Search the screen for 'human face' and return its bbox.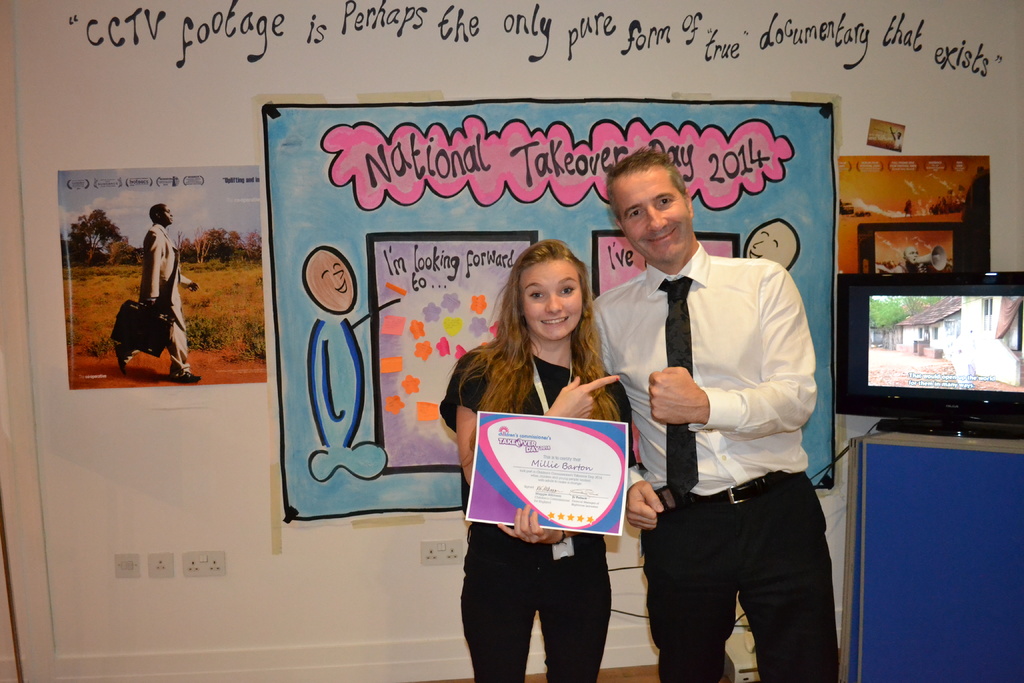
Found: (740,220,796,267).
